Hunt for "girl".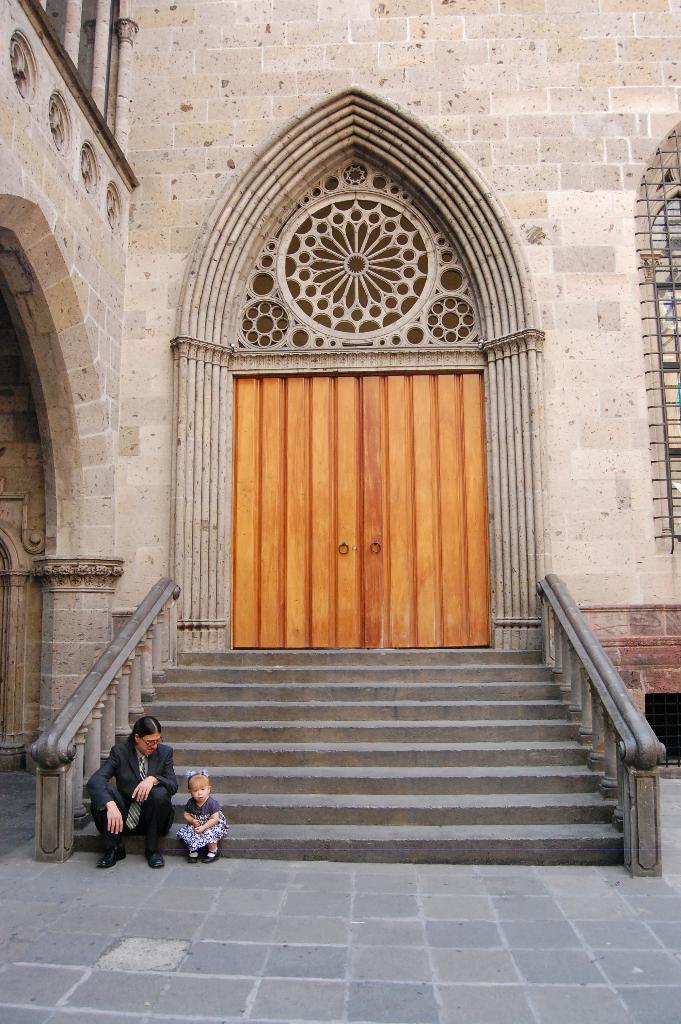
Hunted down at select_region(175, 769, 229, 863).
